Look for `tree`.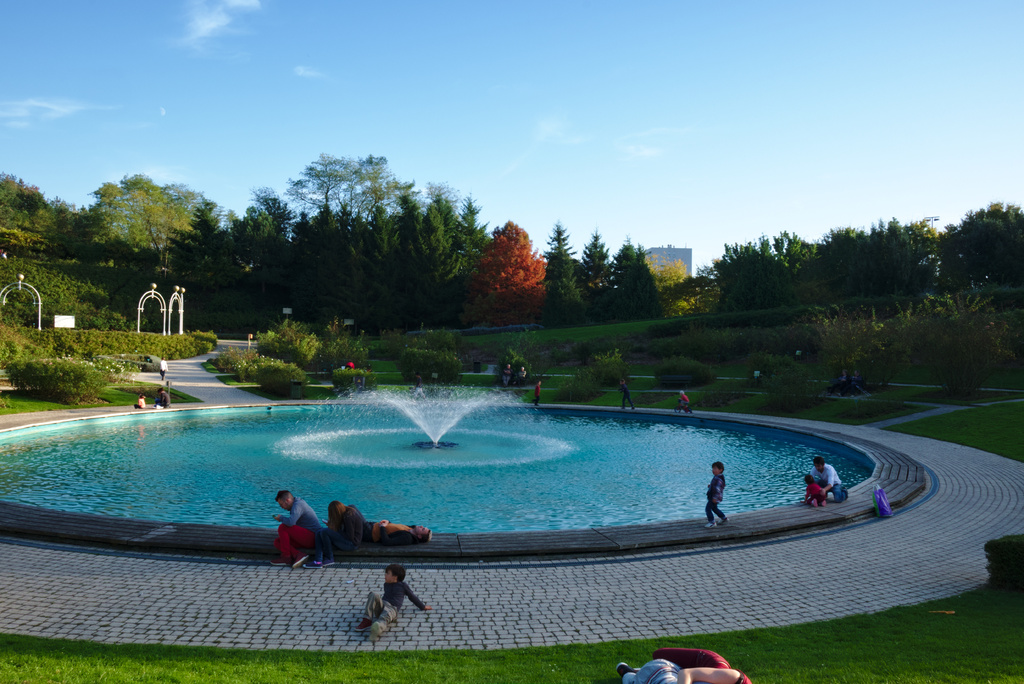
Found: detection(196, 195, 228, 236).
